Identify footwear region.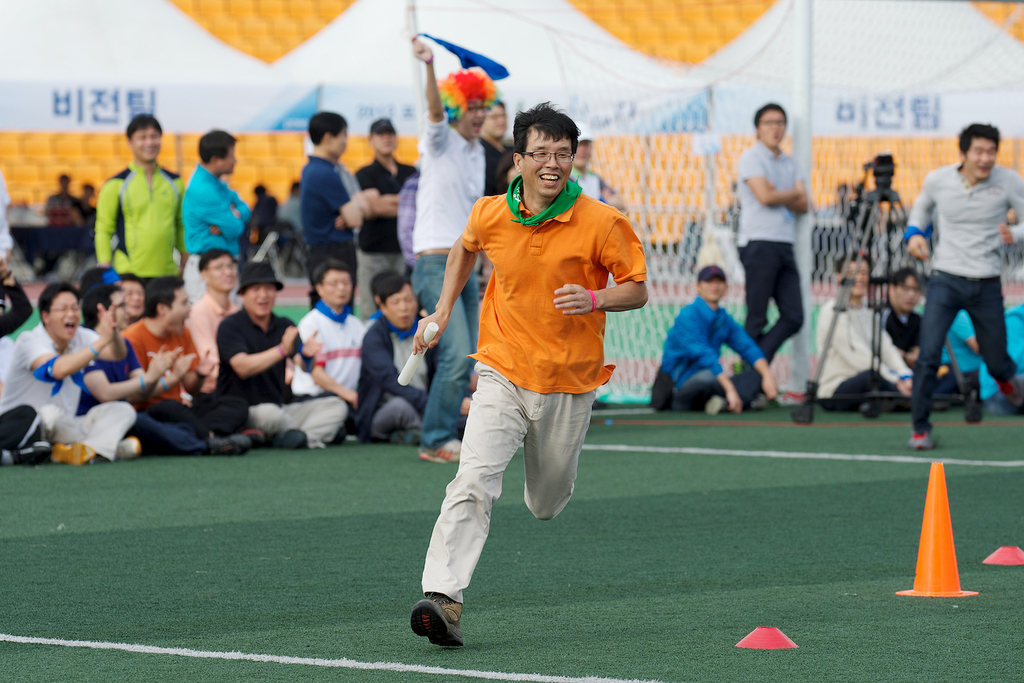
Region: [268, 430, 303, 451].
